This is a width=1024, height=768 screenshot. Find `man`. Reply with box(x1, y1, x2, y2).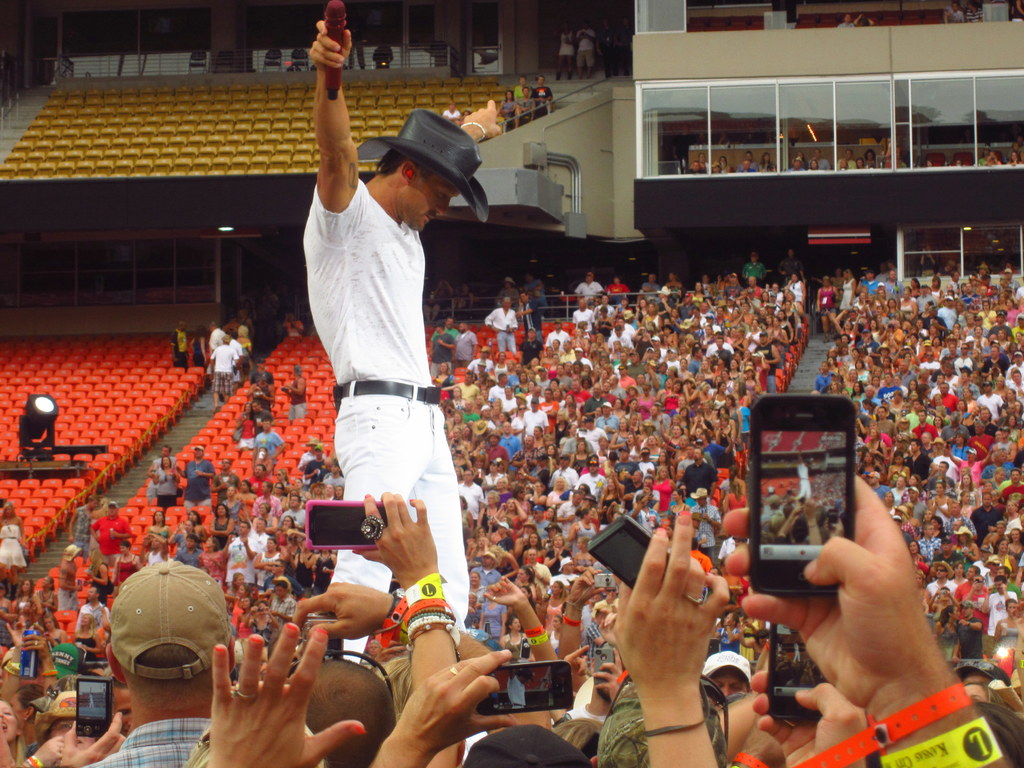
box(700, 154, 706, 171).
